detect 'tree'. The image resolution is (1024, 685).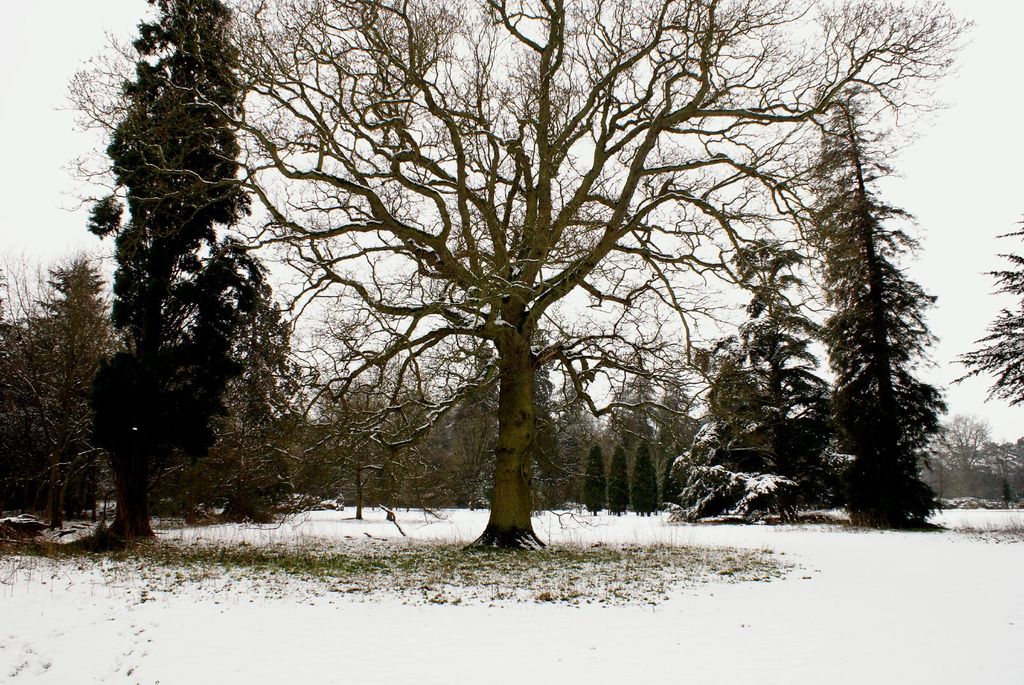
981/432/1023/507.
